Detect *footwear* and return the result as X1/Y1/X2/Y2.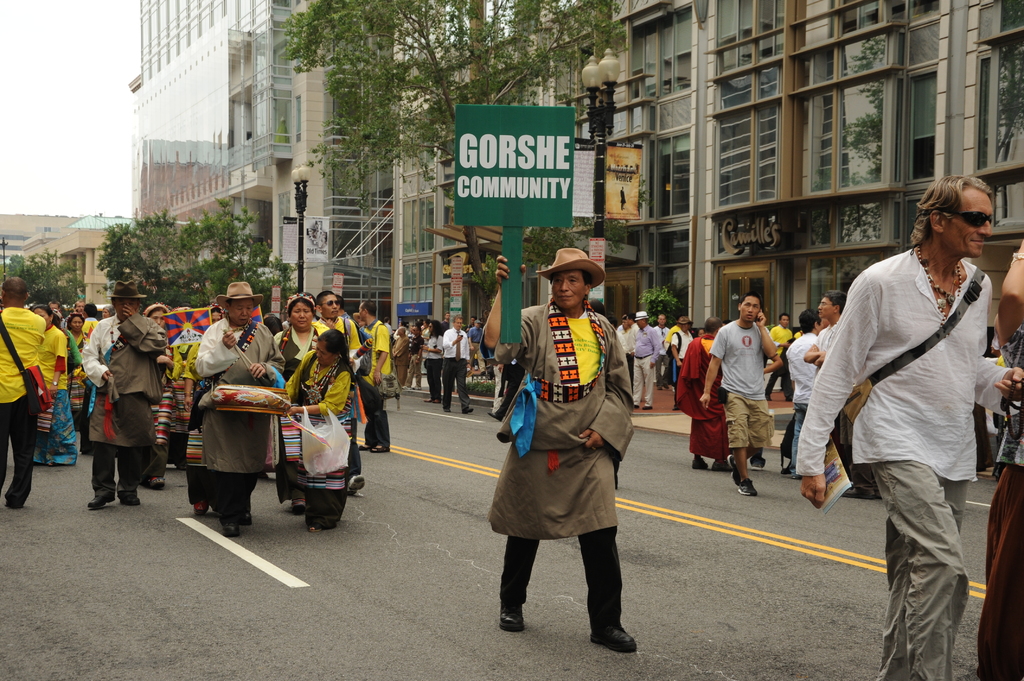
694/457/709/469.
